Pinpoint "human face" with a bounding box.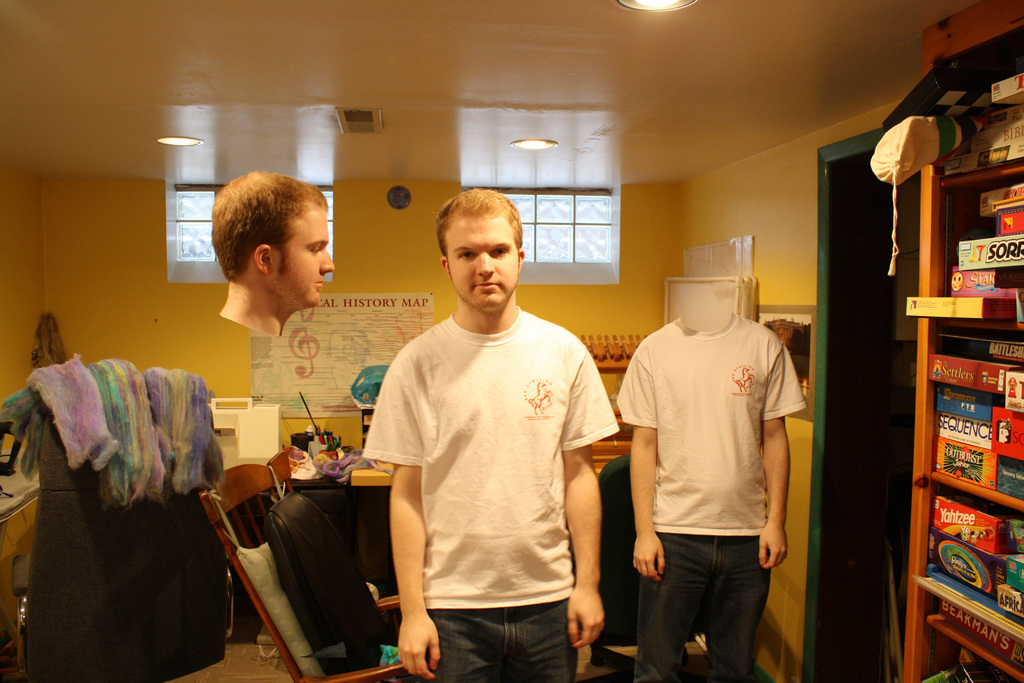
[x1=272, y1=209, x2=336, y2=309].
